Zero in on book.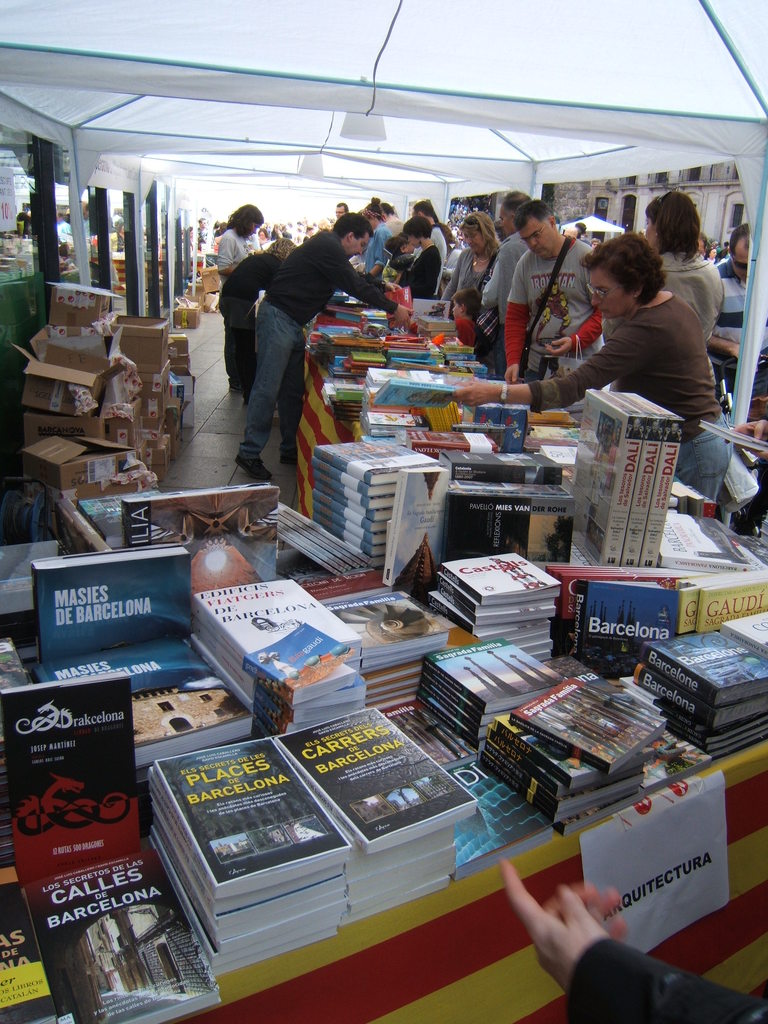
Zeroed in: box=[384, 699, 570, 883].
